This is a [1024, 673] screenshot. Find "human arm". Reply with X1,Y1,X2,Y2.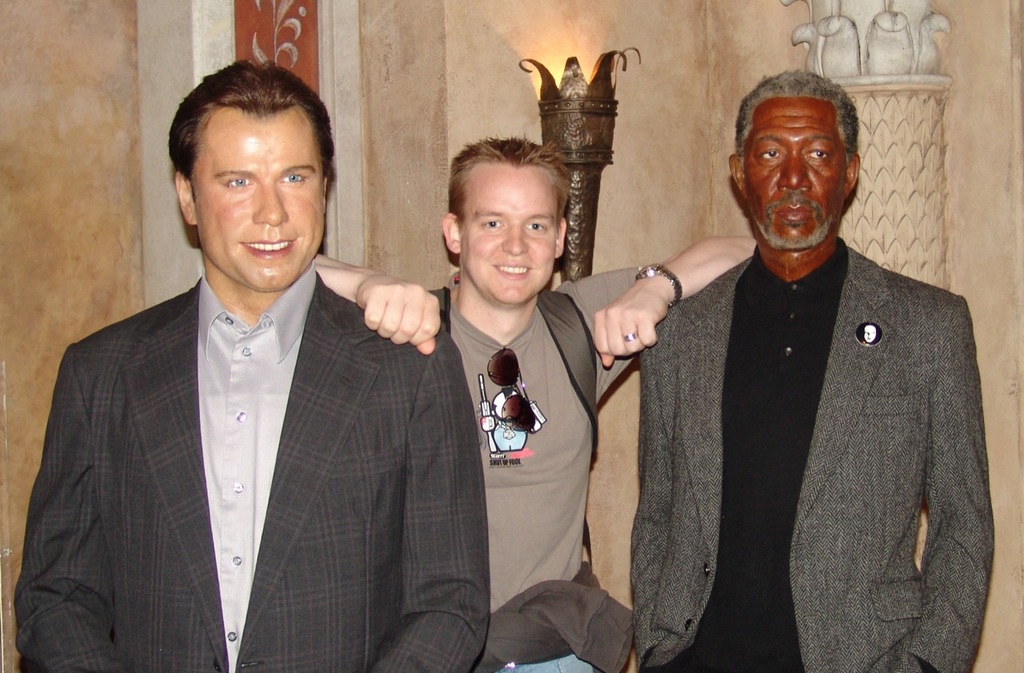
334,261,458,384.
